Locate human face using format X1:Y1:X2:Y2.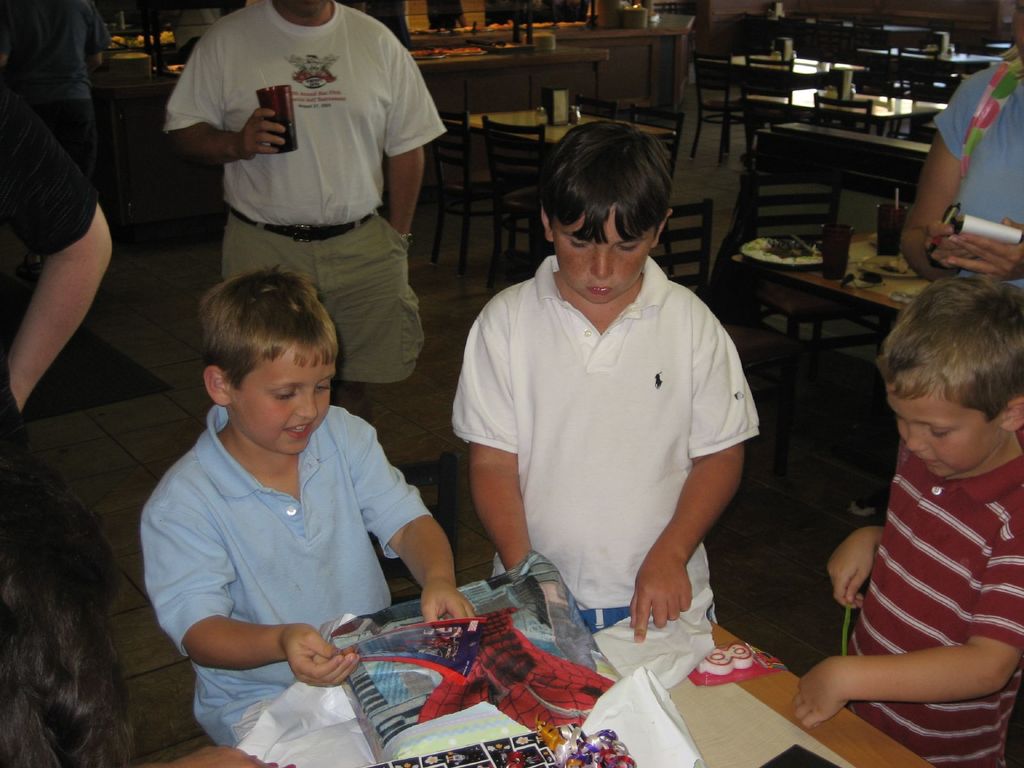
888:385:1006:481.
